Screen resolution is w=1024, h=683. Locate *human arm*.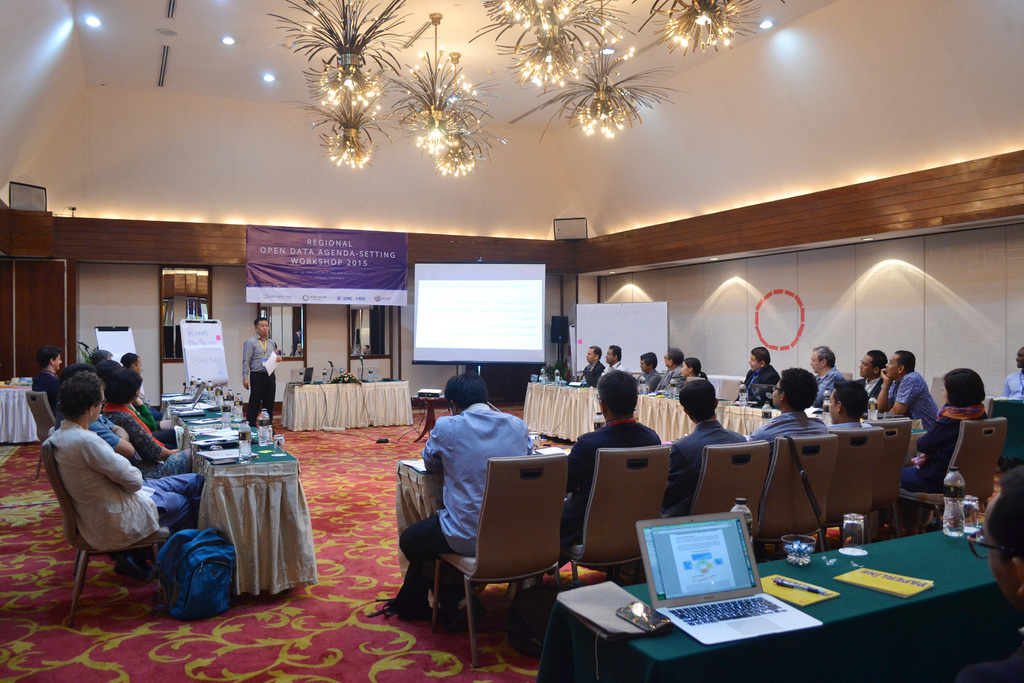
box=[88, 417, 140, 458].
